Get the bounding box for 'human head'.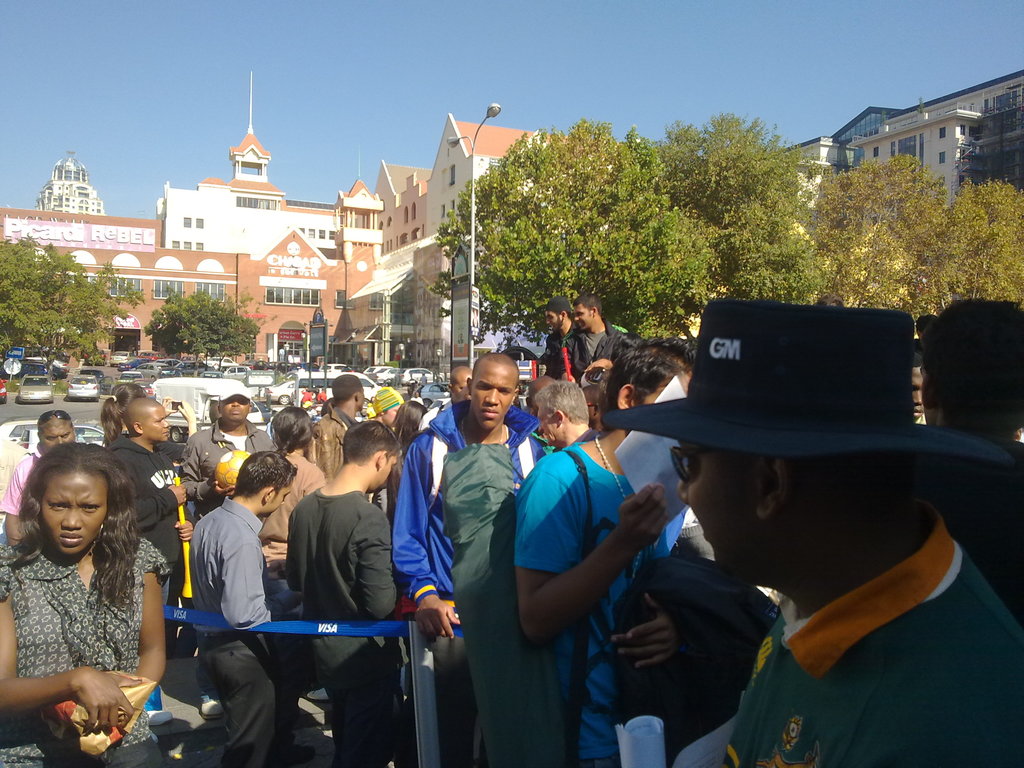
pyautogui.locateOnScreen(333, 373, 364, 410).
